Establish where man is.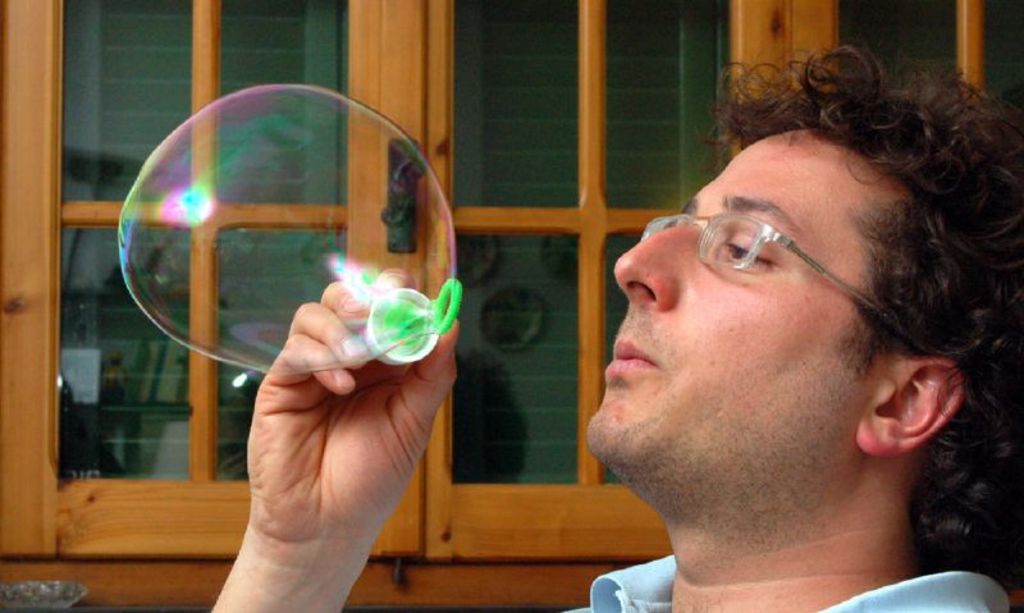
Established at (x1=210, y1=54, x2=1023, y2=612).
